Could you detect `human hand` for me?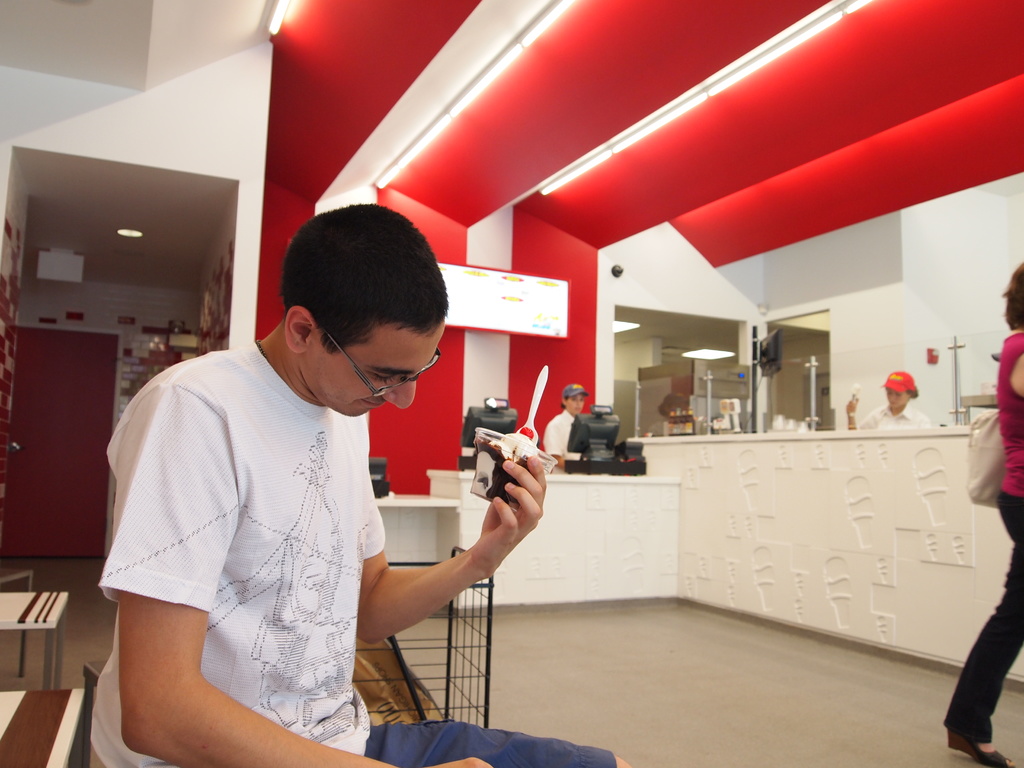
Detection result: (419,753,494,767).
